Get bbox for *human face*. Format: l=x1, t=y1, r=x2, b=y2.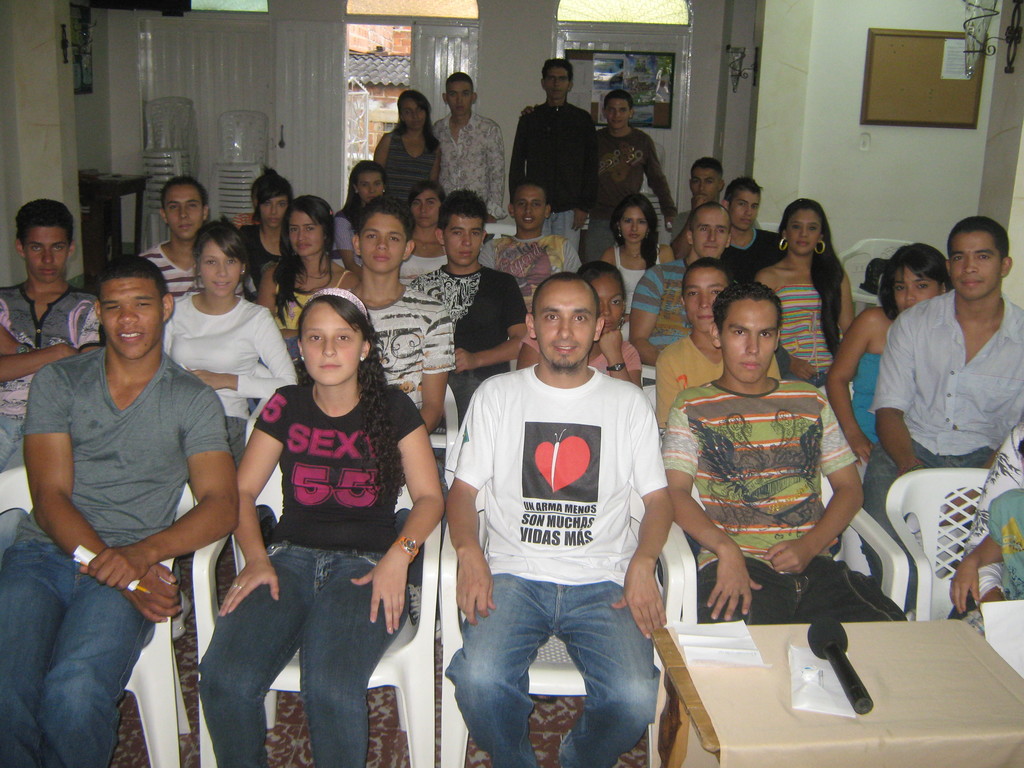
l=594, t=270, r=625, b=335.
